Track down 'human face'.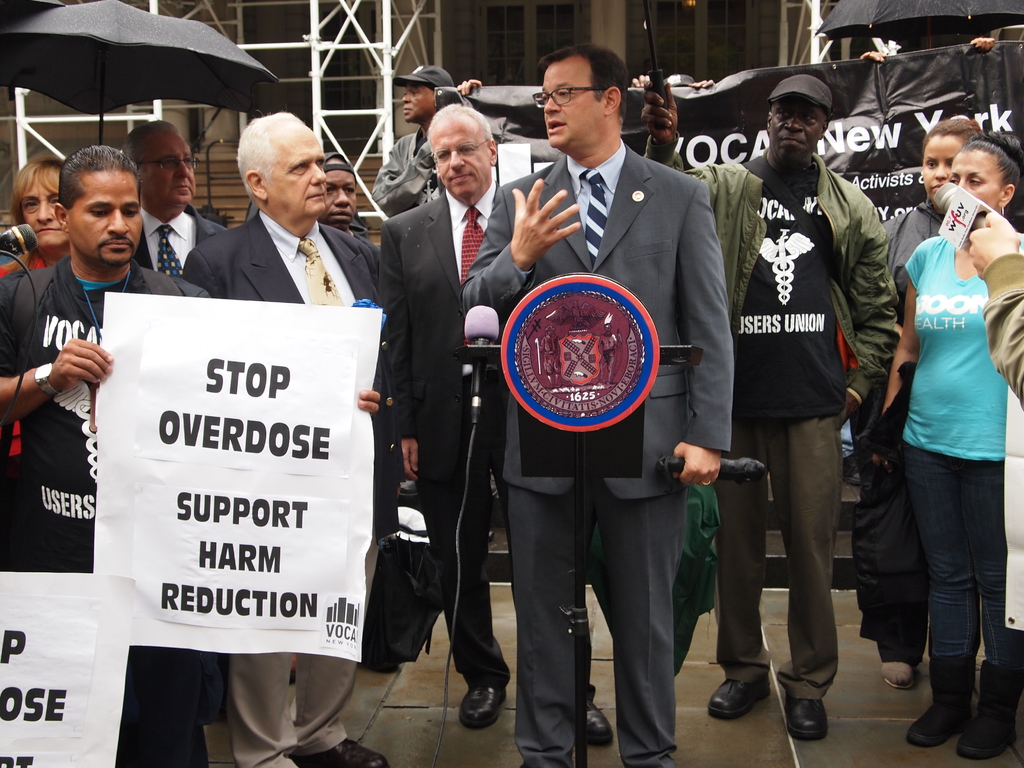
Tracked to [left=399, top=83, right=435, bottom=127].
